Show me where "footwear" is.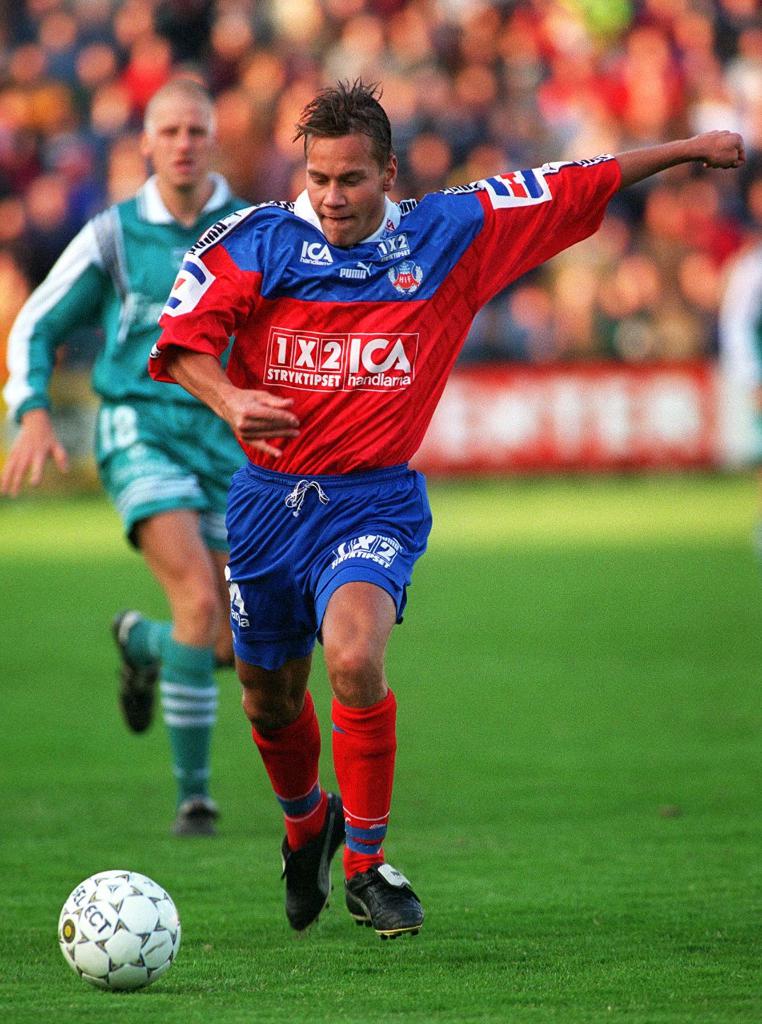
"footwear" is at bbox=[274, 788, 345, 934].
